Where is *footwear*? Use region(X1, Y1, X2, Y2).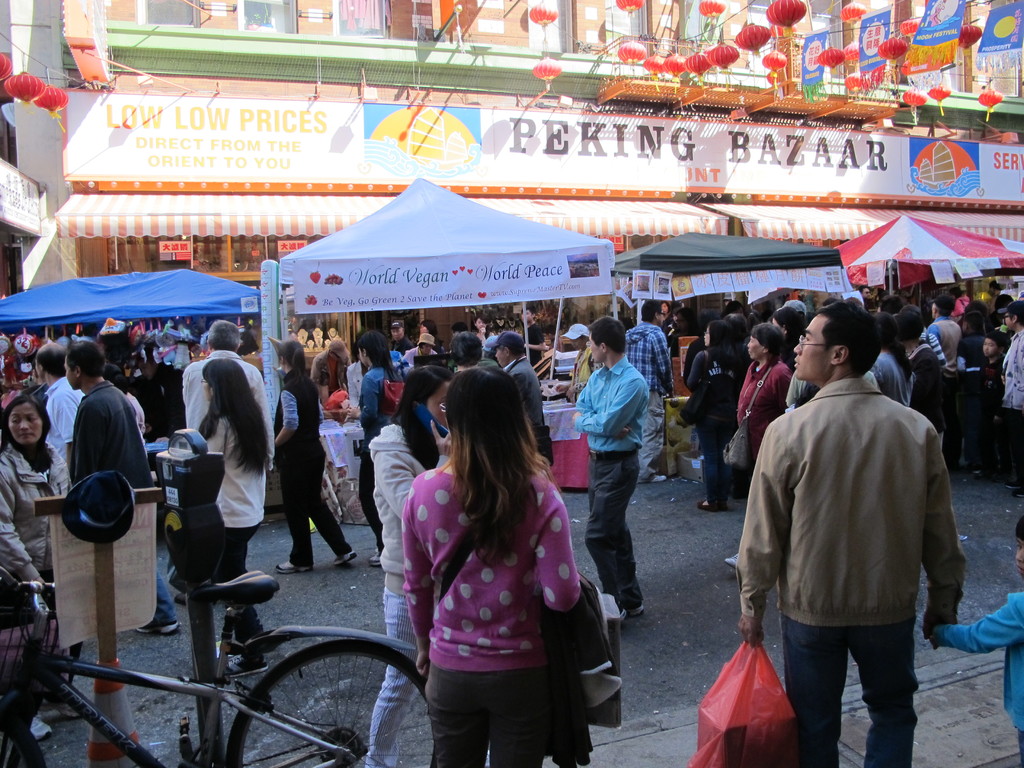
region(335, 548, 356, 566).
